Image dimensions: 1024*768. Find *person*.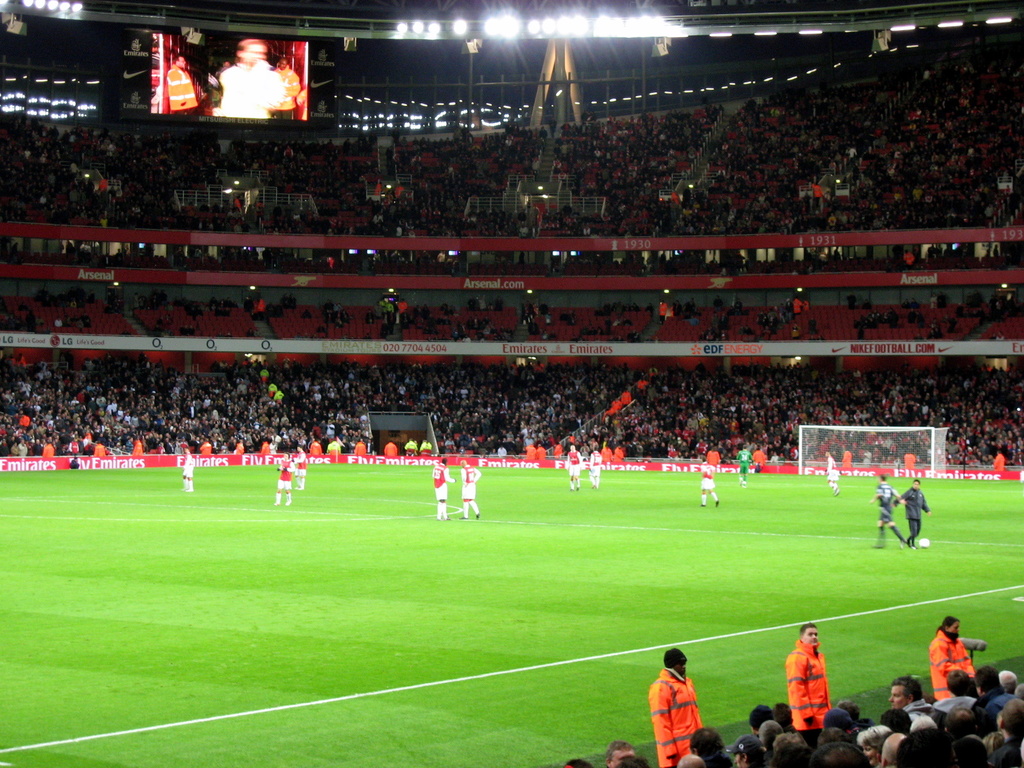
<bbox>706, 446, 718, 474</bbox>.
